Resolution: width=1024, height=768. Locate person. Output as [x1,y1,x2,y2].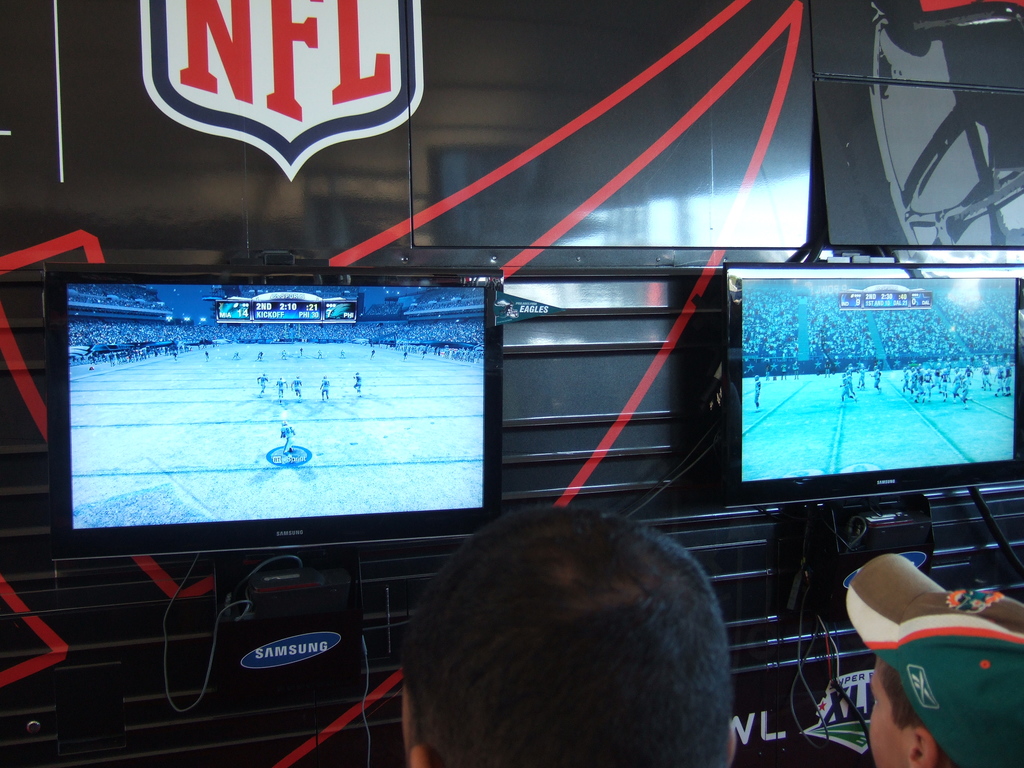
[406,506,740,767].
